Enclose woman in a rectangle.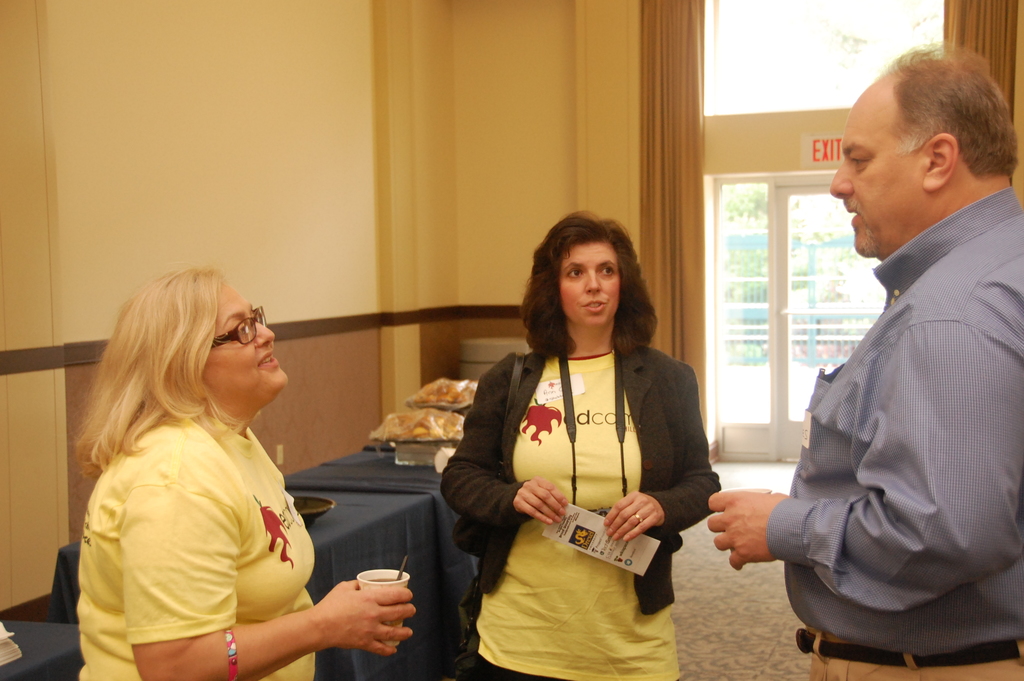
[456, 221, 722, 678].
